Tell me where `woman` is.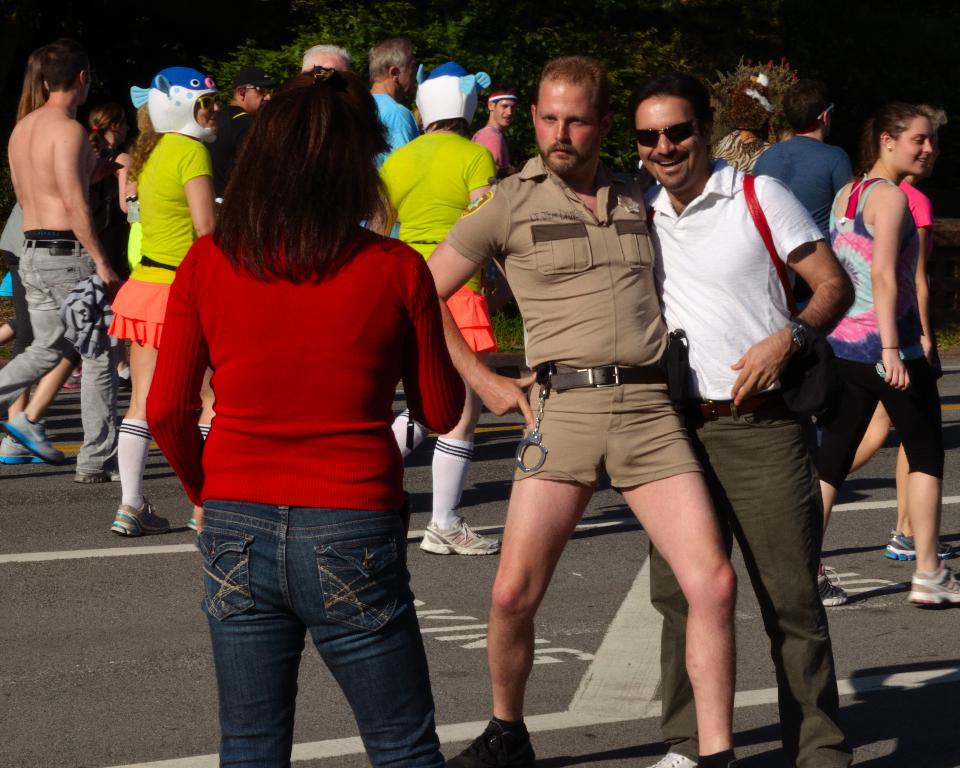
`woman` is at 361:60:512:551.
